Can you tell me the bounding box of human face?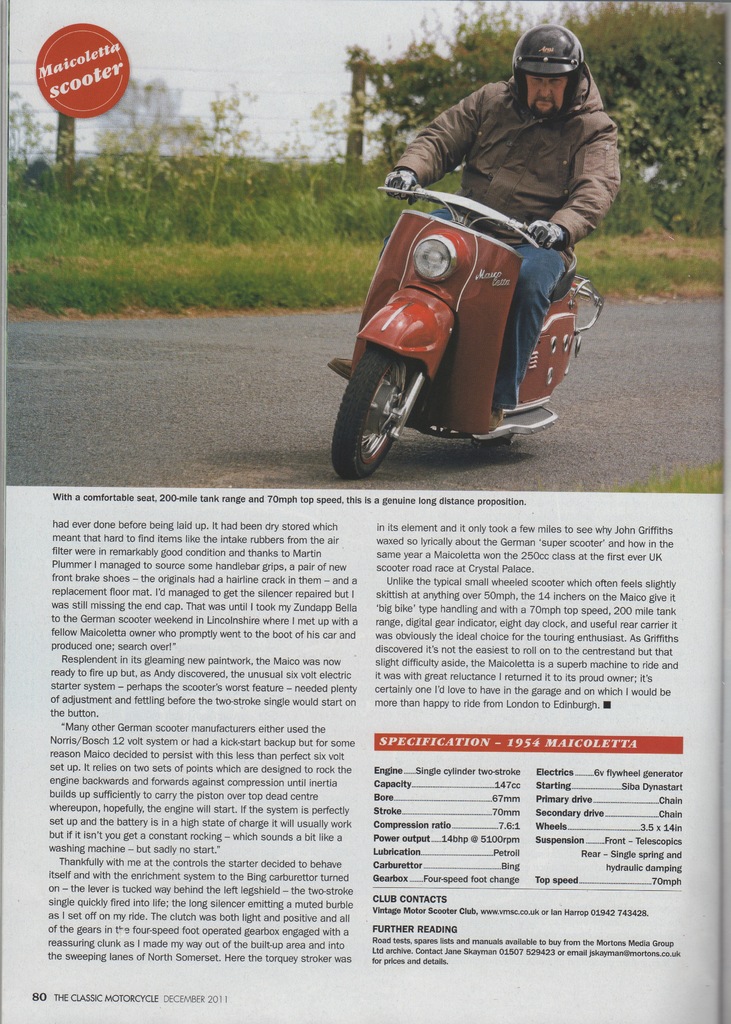
527:76:566:116.
